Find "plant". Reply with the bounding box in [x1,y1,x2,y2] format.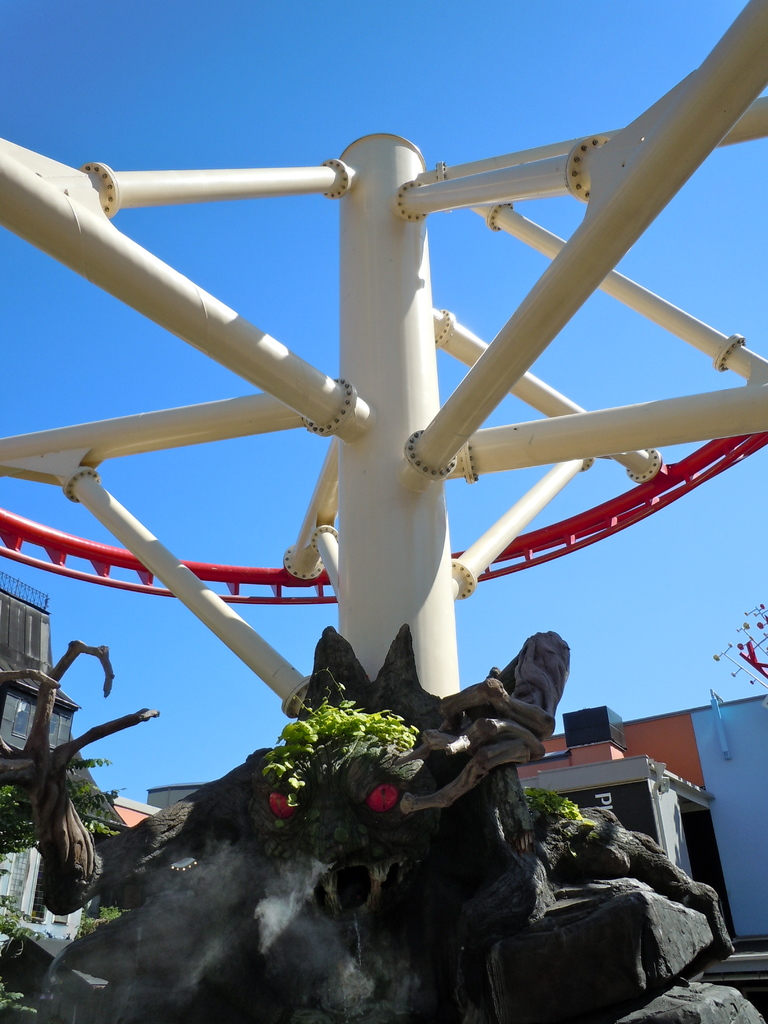
[77,900,121,935].
